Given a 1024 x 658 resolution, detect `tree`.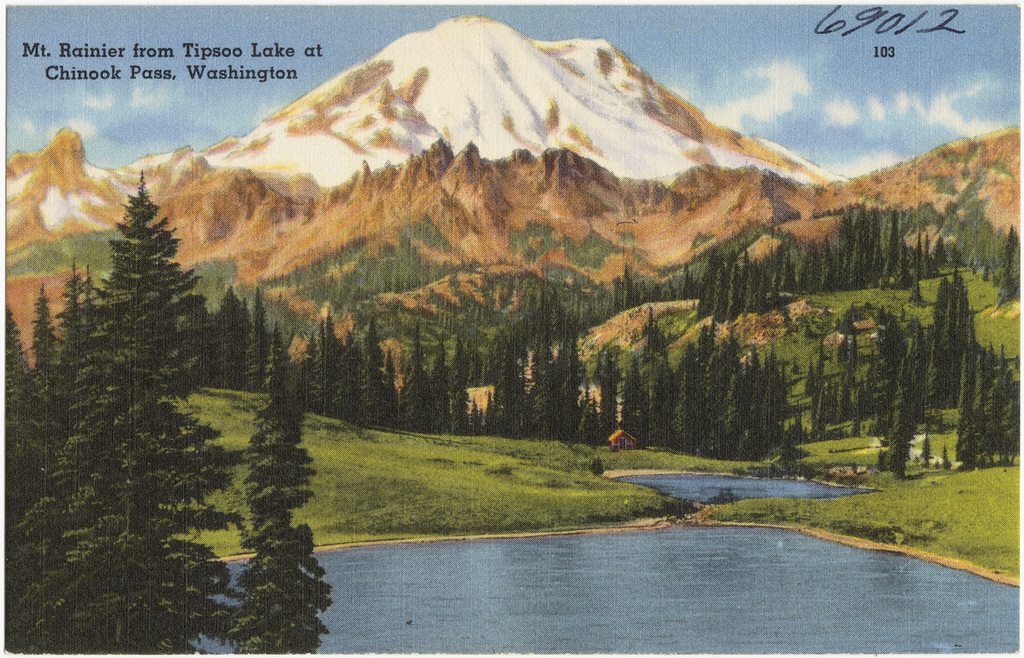
[757,345,799,446].
